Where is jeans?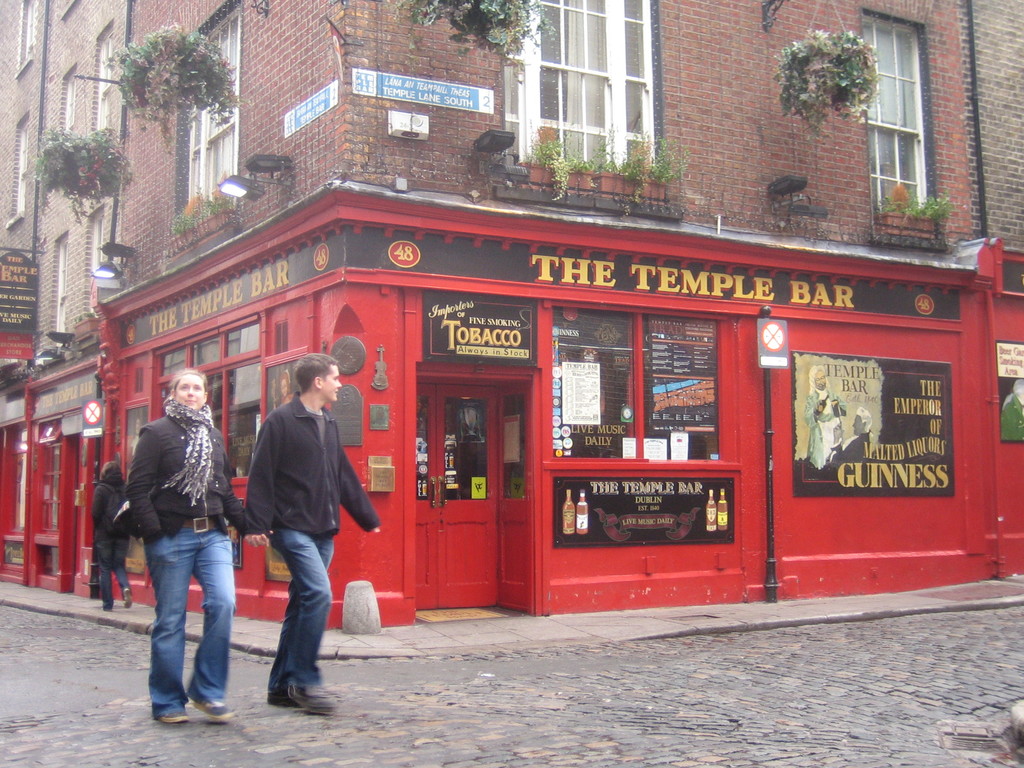
[125, 520, 225, 744].
